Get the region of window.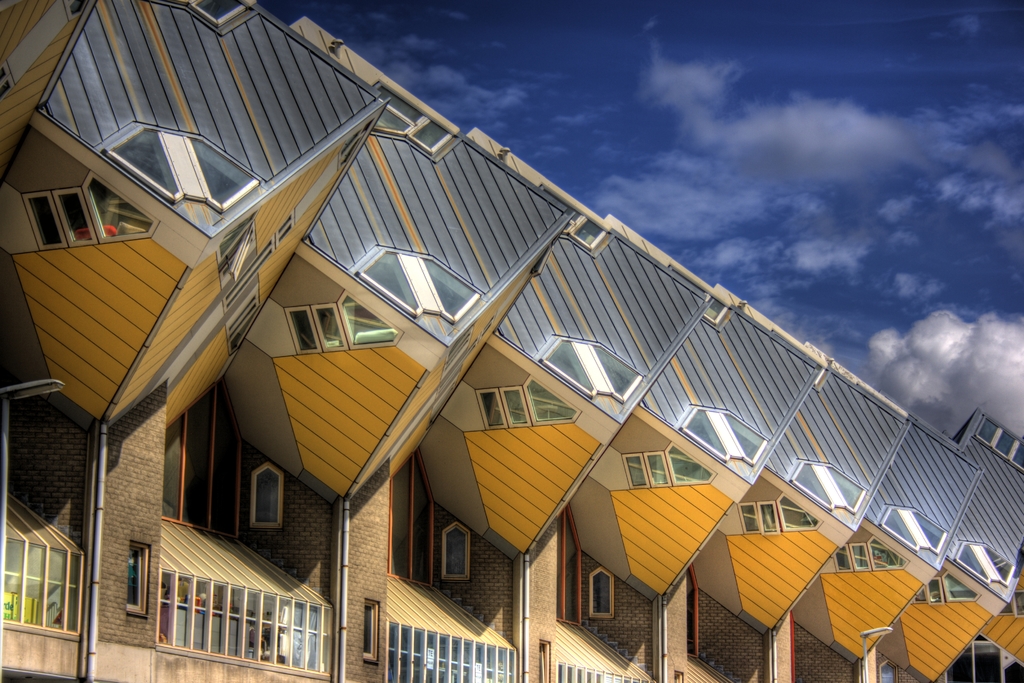
detection(536, 336, 637, 406).
